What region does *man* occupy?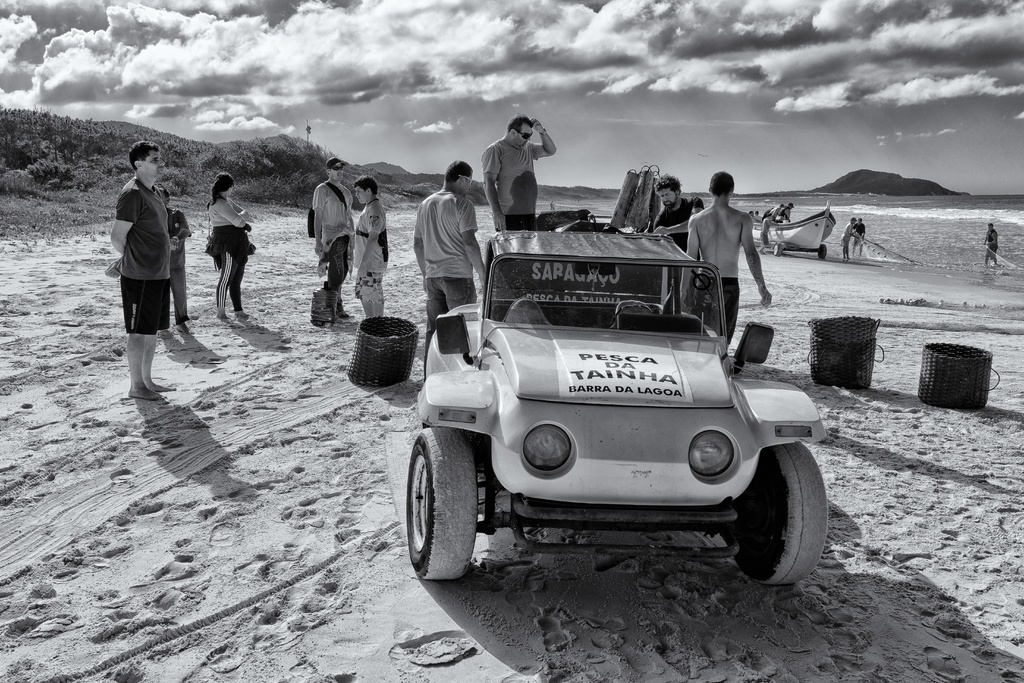
bbox(851, 215, 866, 257).
